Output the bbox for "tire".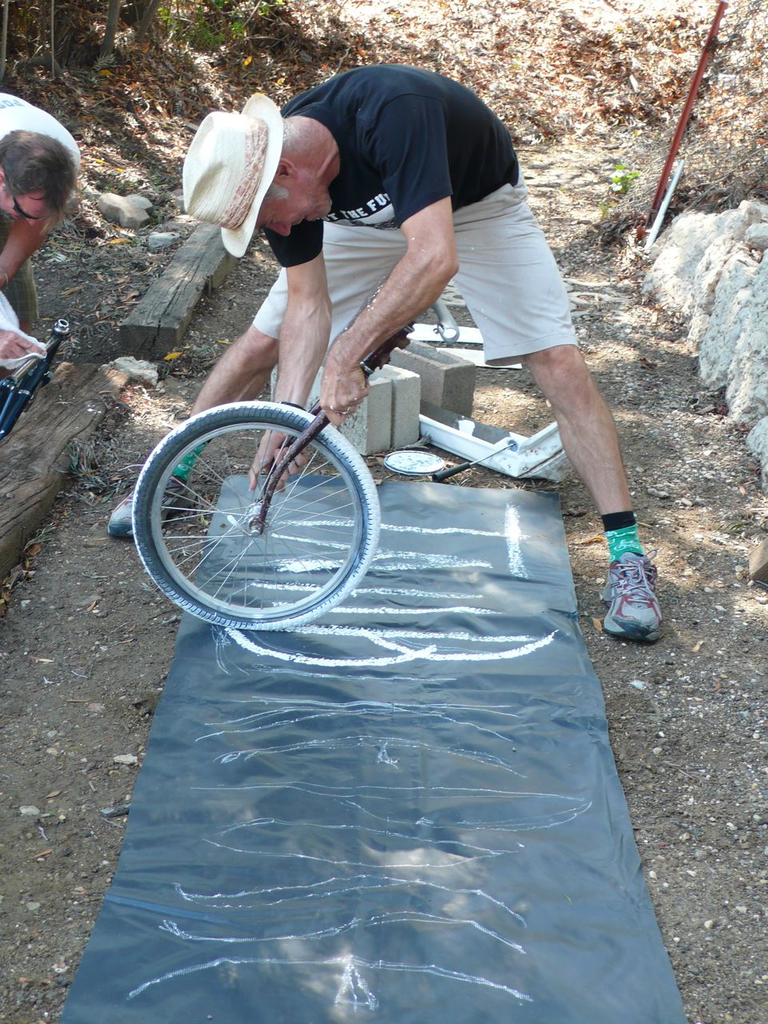
crop(141, 386, 378, 622).
